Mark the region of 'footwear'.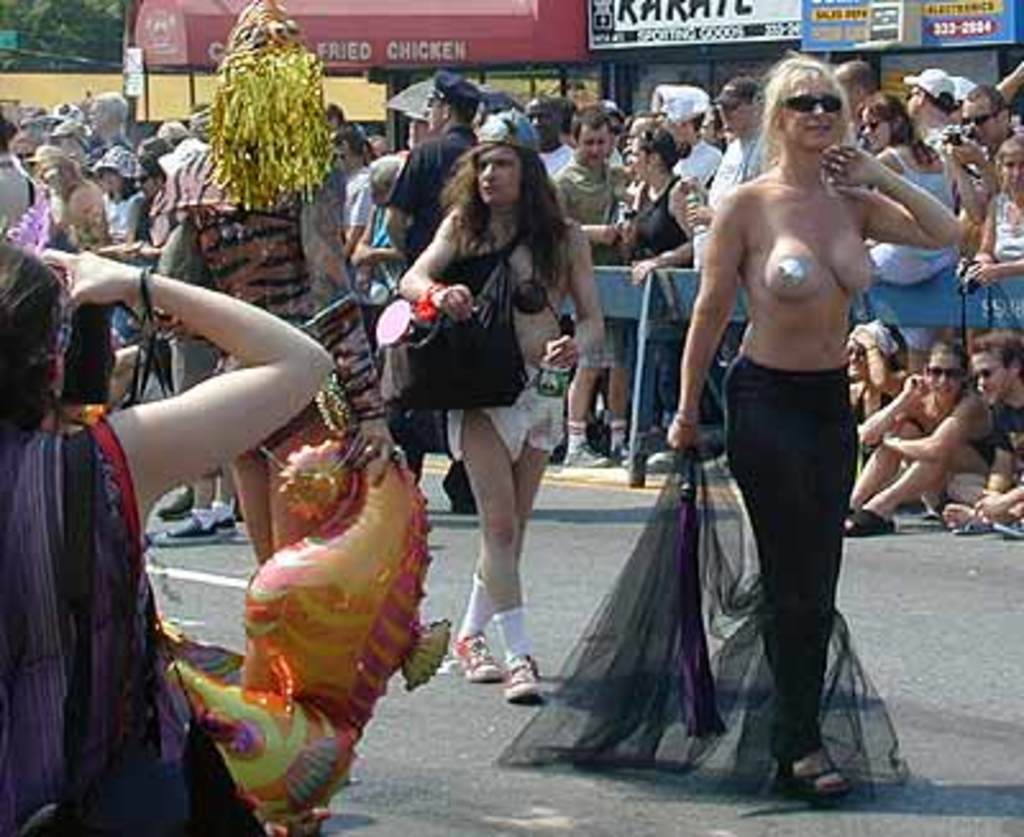
Region: Rect(159, 514, 220, 550).
